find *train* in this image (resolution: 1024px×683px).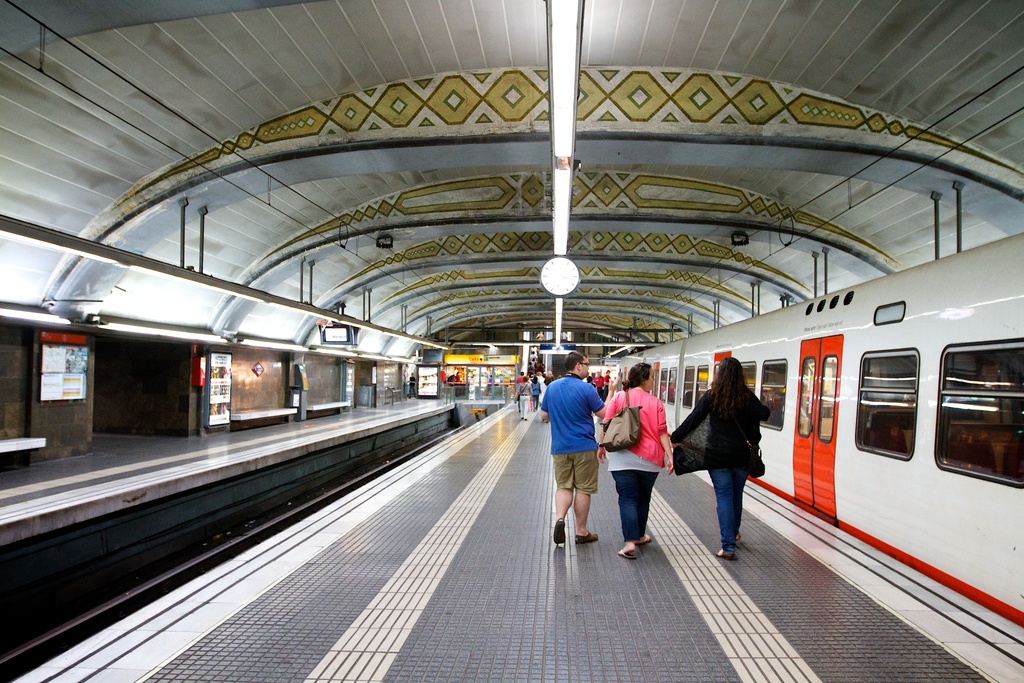
616,227,1023,639.
